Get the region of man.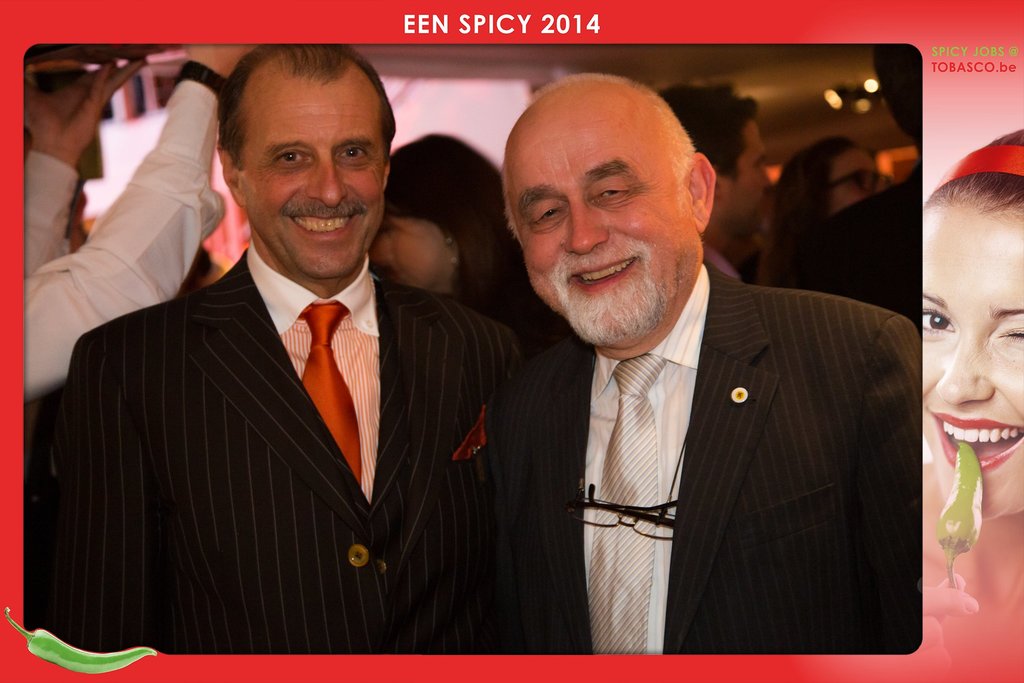
53/40/524/654.
